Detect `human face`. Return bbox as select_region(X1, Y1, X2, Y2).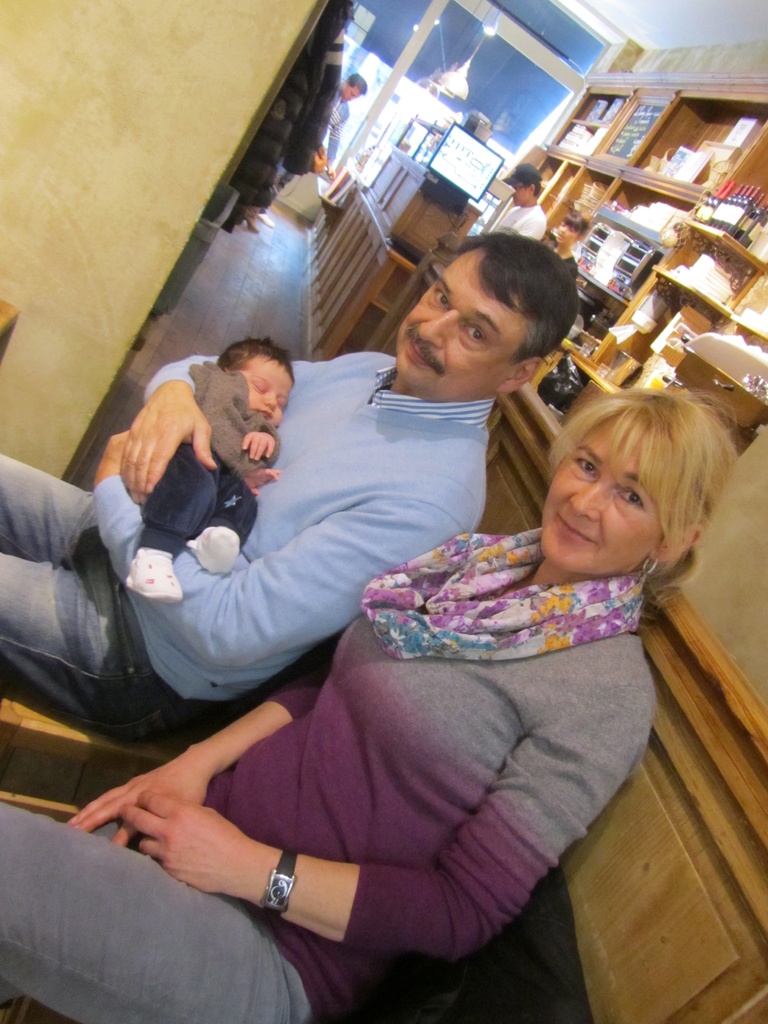
select_region(340, 85, 363, 102).
